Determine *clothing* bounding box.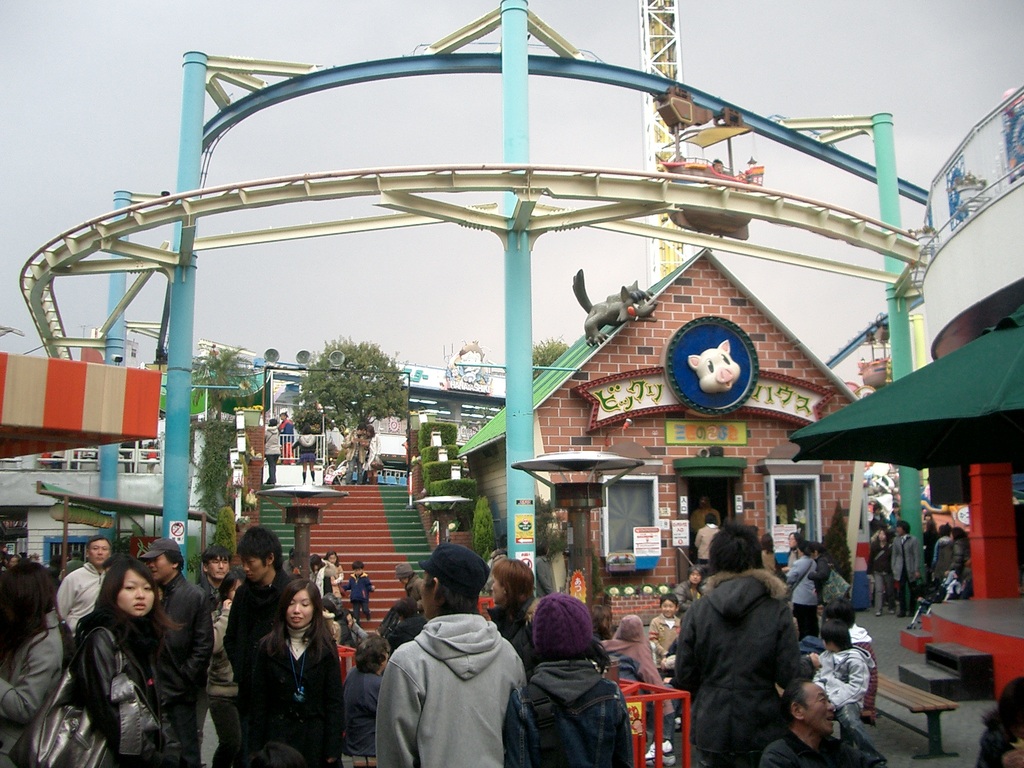
Determined: (952, 541, 977, 580).
